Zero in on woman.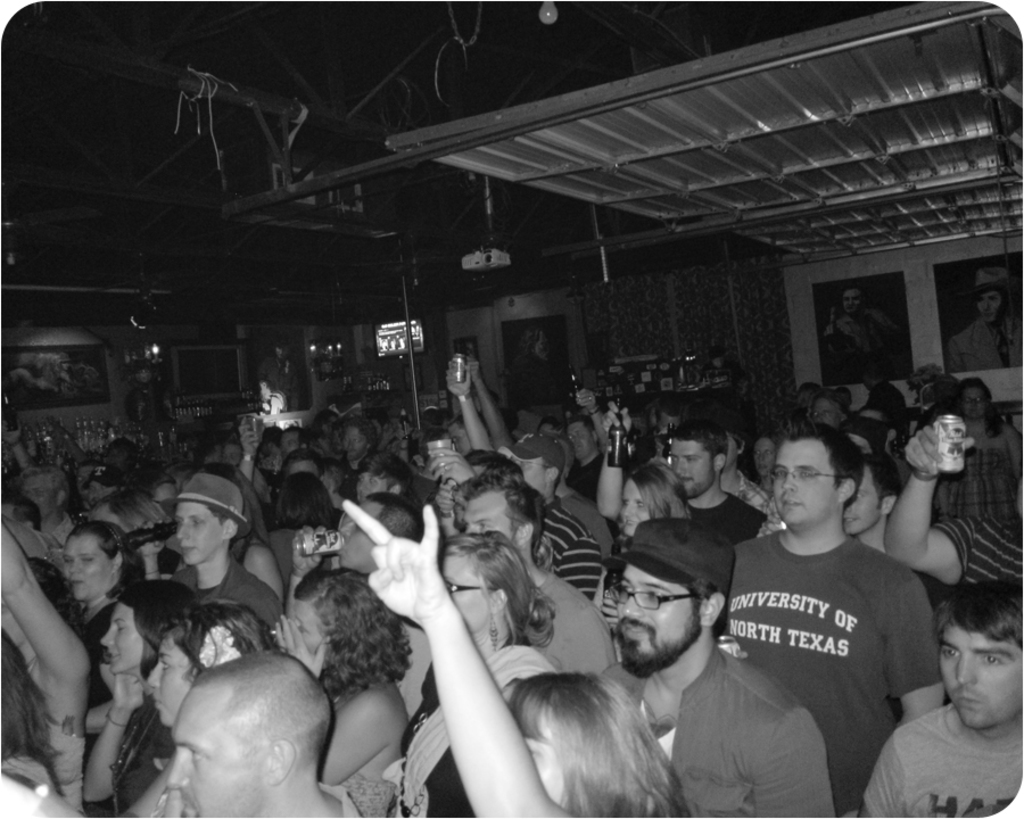
Zeroed in: [407,526,558,818].
